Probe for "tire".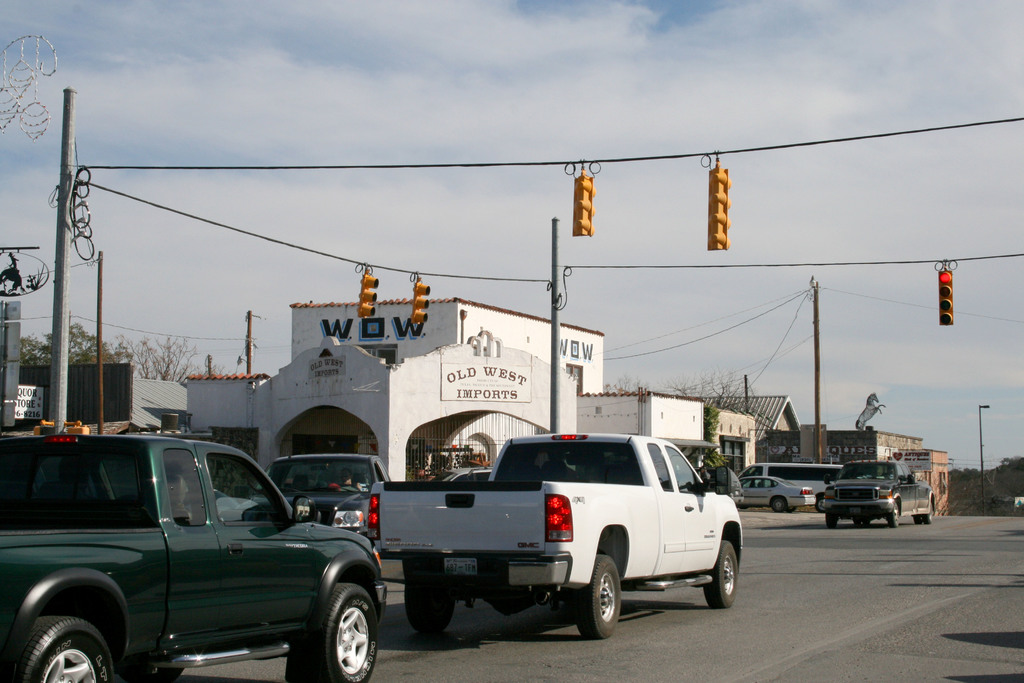
Probe result: rect(772, 498, 790, 514).
